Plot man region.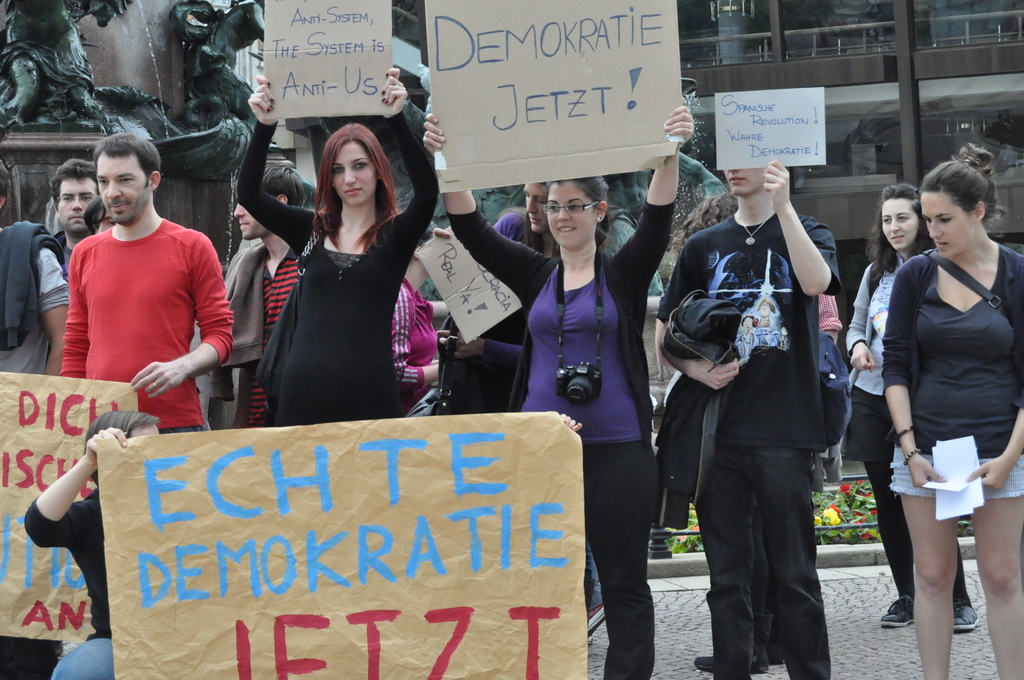
Plotted at x1=655 y1=160 x2=842 y2=679.
